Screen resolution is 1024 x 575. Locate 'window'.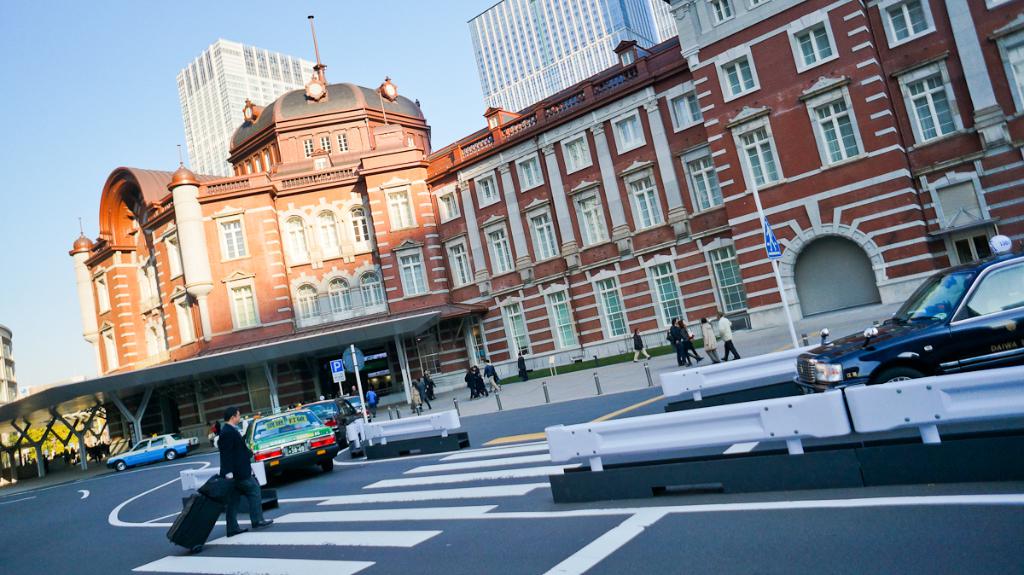
left=346, top=196, right=375, bottom=263.
